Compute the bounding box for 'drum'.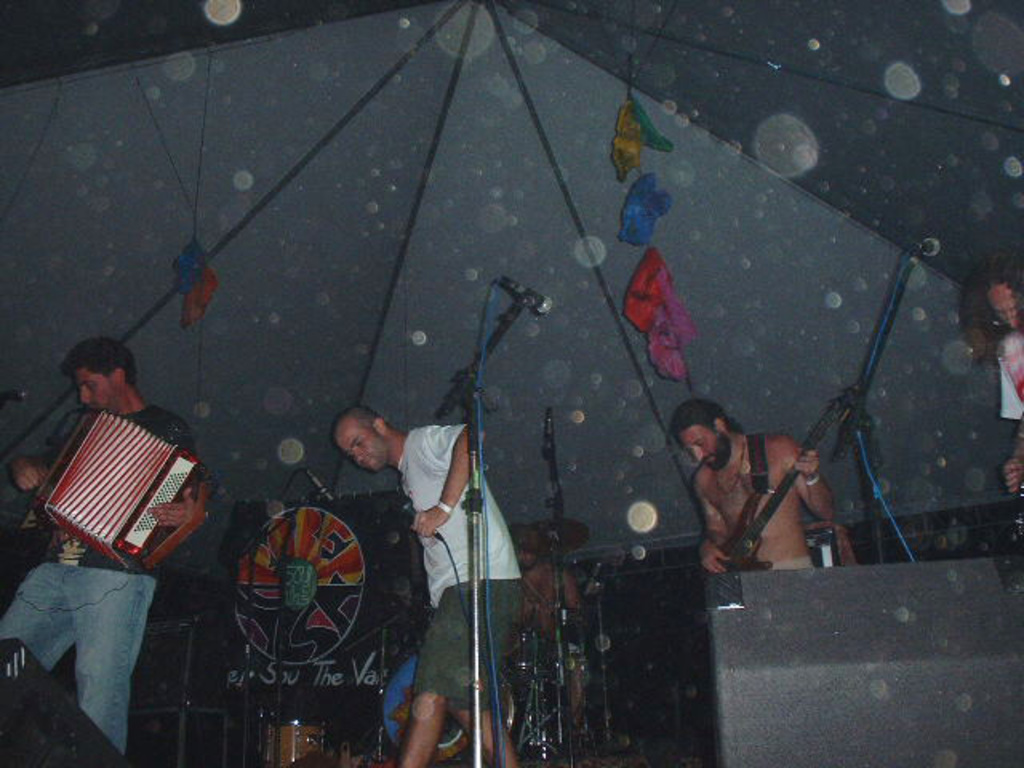
rect(381, 650, 515, 766).
